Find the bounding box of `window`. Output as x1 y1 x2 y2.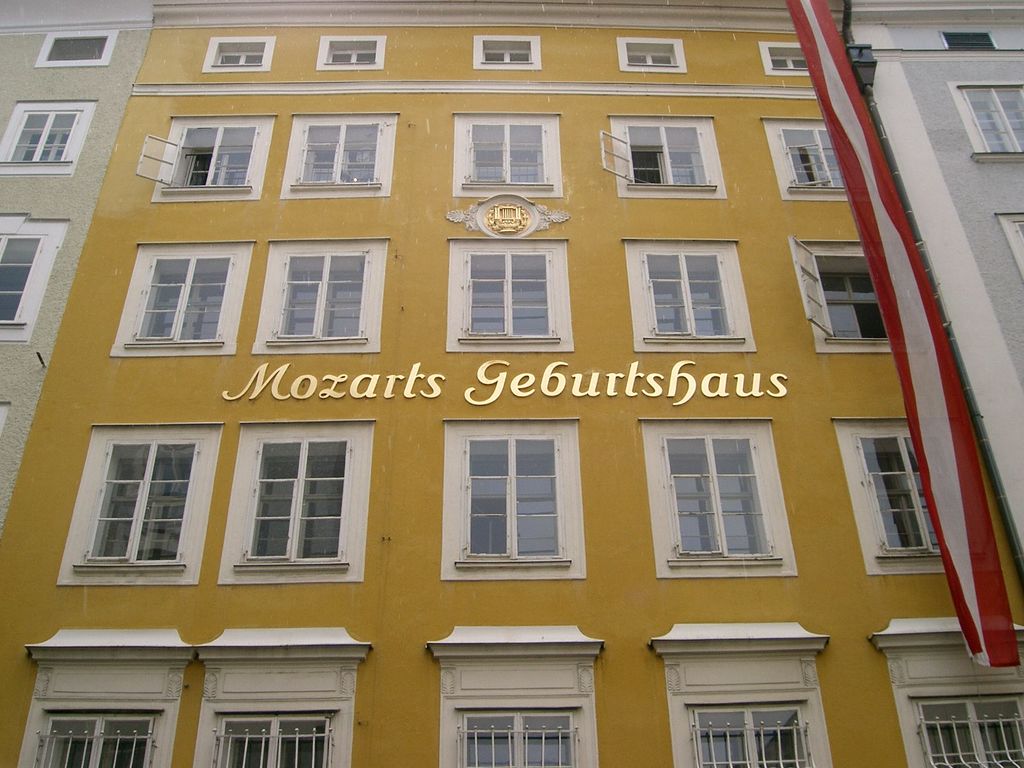
618 35 685 65.
